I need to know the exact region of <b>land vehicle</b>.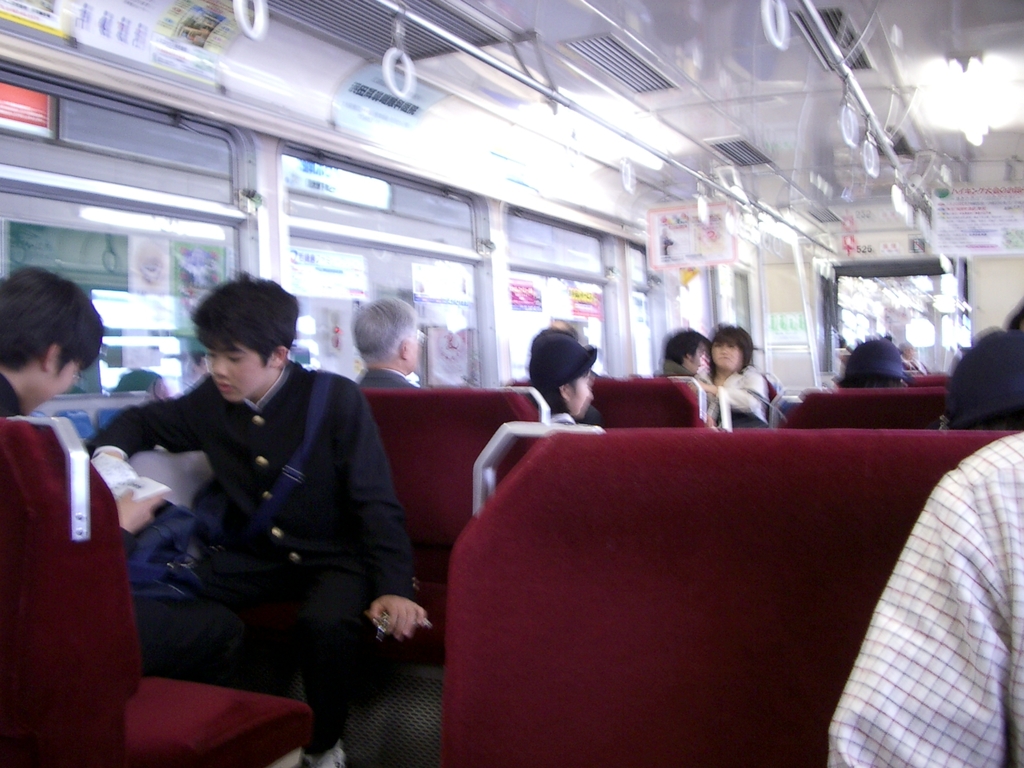
Region: 13,47,1023,739.
